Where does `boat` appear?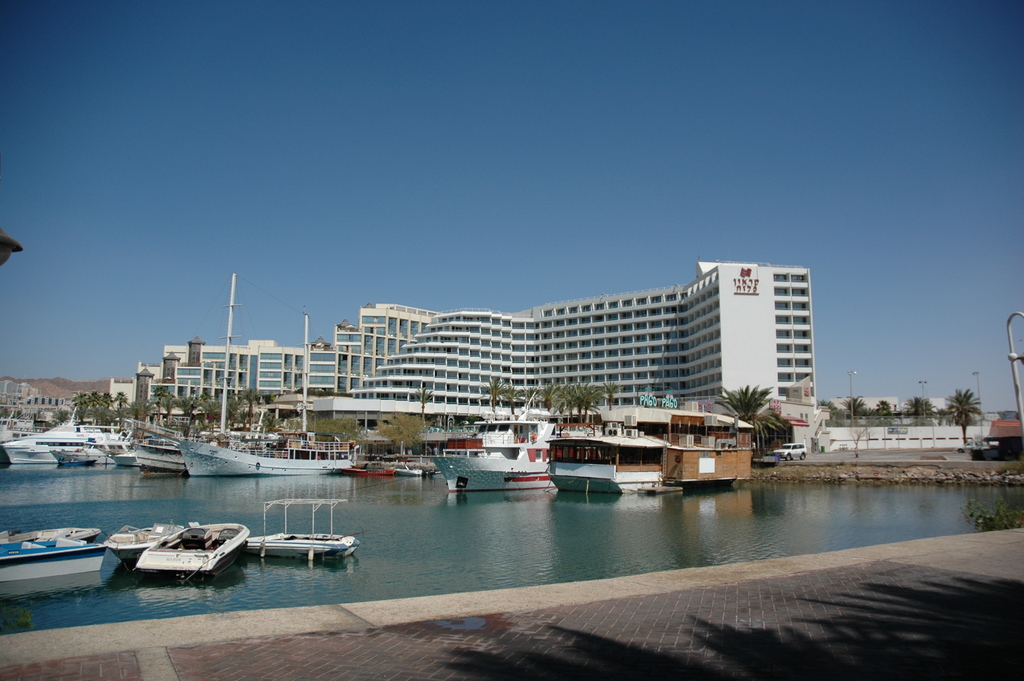
Appears at (left=0, top=418, right=124, bottom=473).
